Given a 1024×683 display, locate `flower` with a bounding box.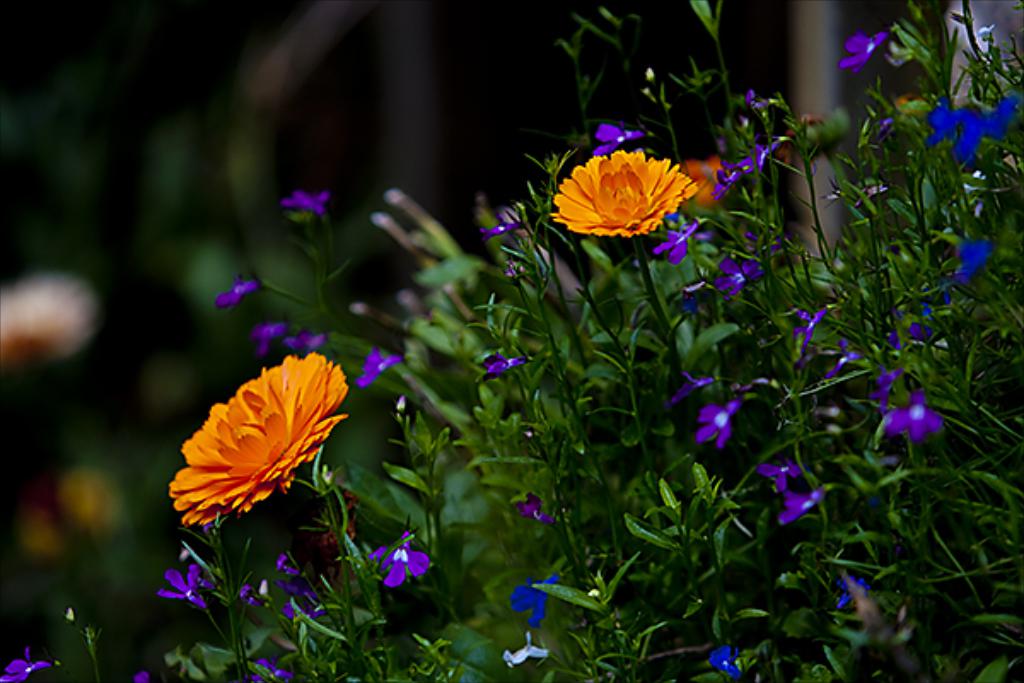
Located: bbox=(355, 347, 404, 382).
